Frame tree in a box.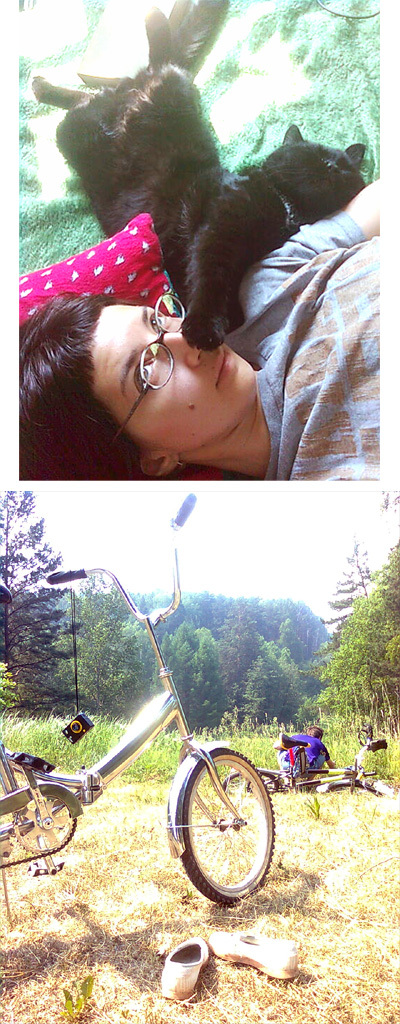
select_region(247, 629, 298, 719).
